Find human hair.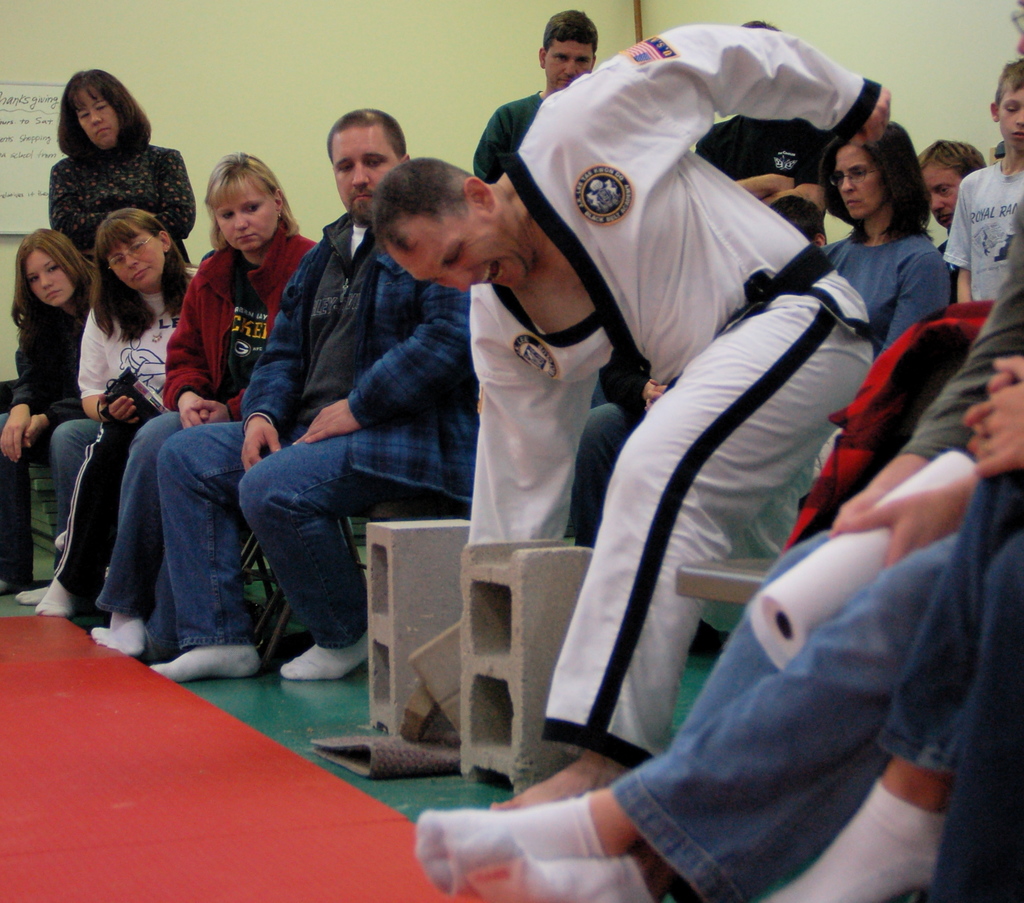
BBox(90, 207, 193, 348).
